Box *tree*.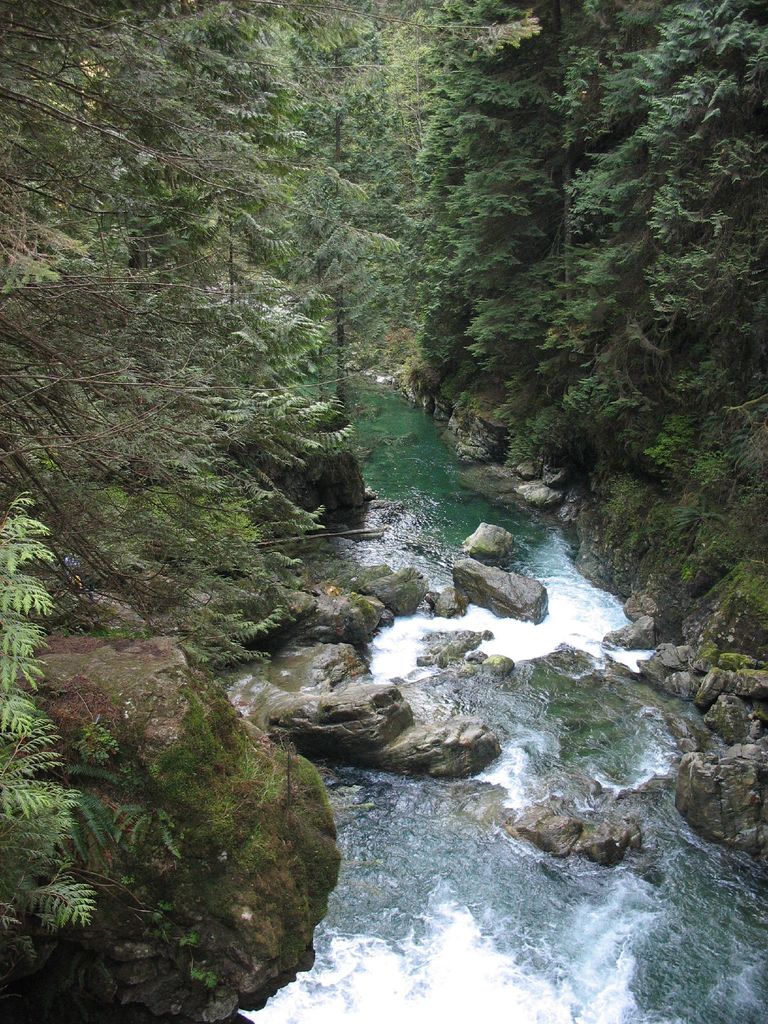
left=534, top=6, right=716, bottom=485.
